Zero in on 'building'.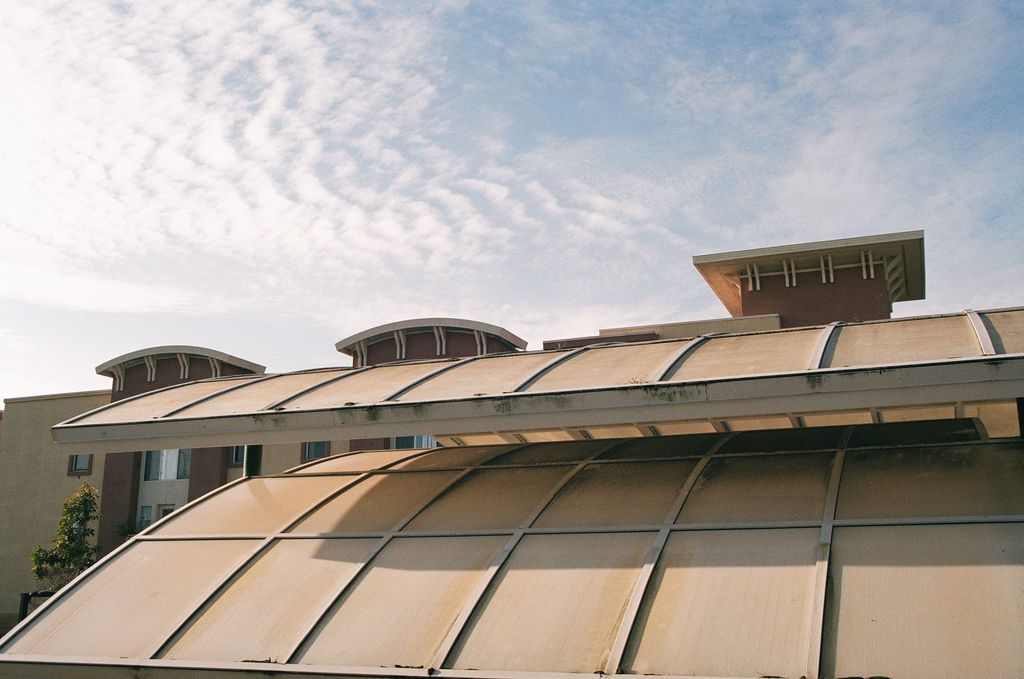
Zeroed in: pyautogui.locateOnScreen(0, 305, 1023, 678).
